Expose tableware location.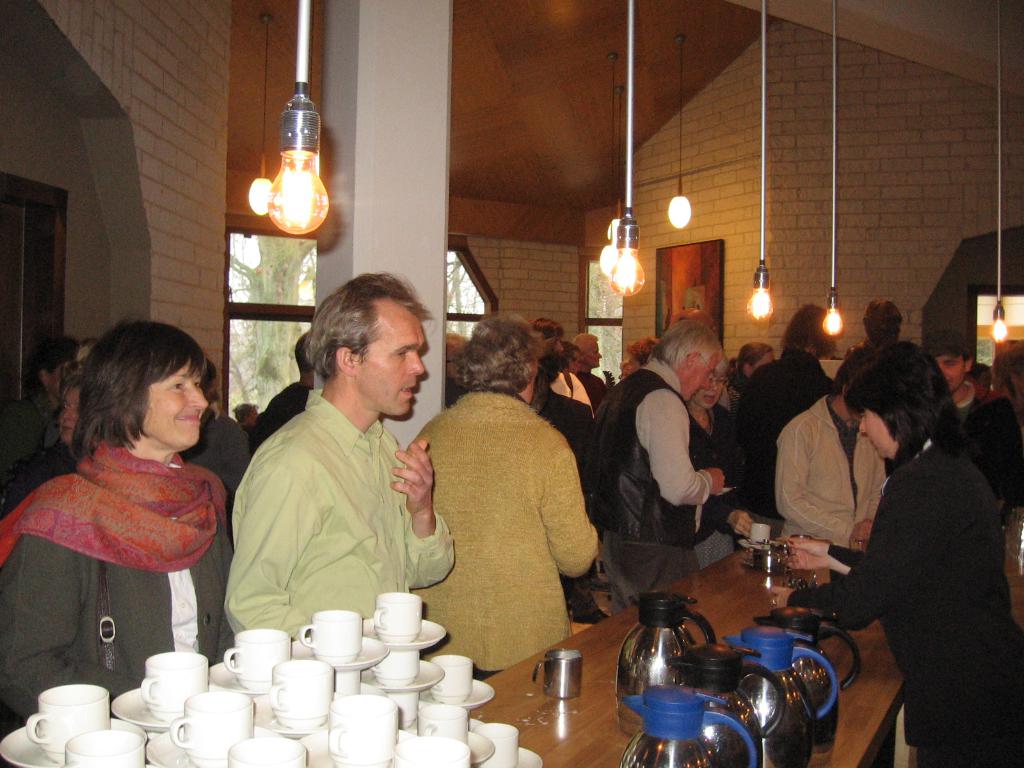
Exposed at select_region(621, 685, 759, 767).
